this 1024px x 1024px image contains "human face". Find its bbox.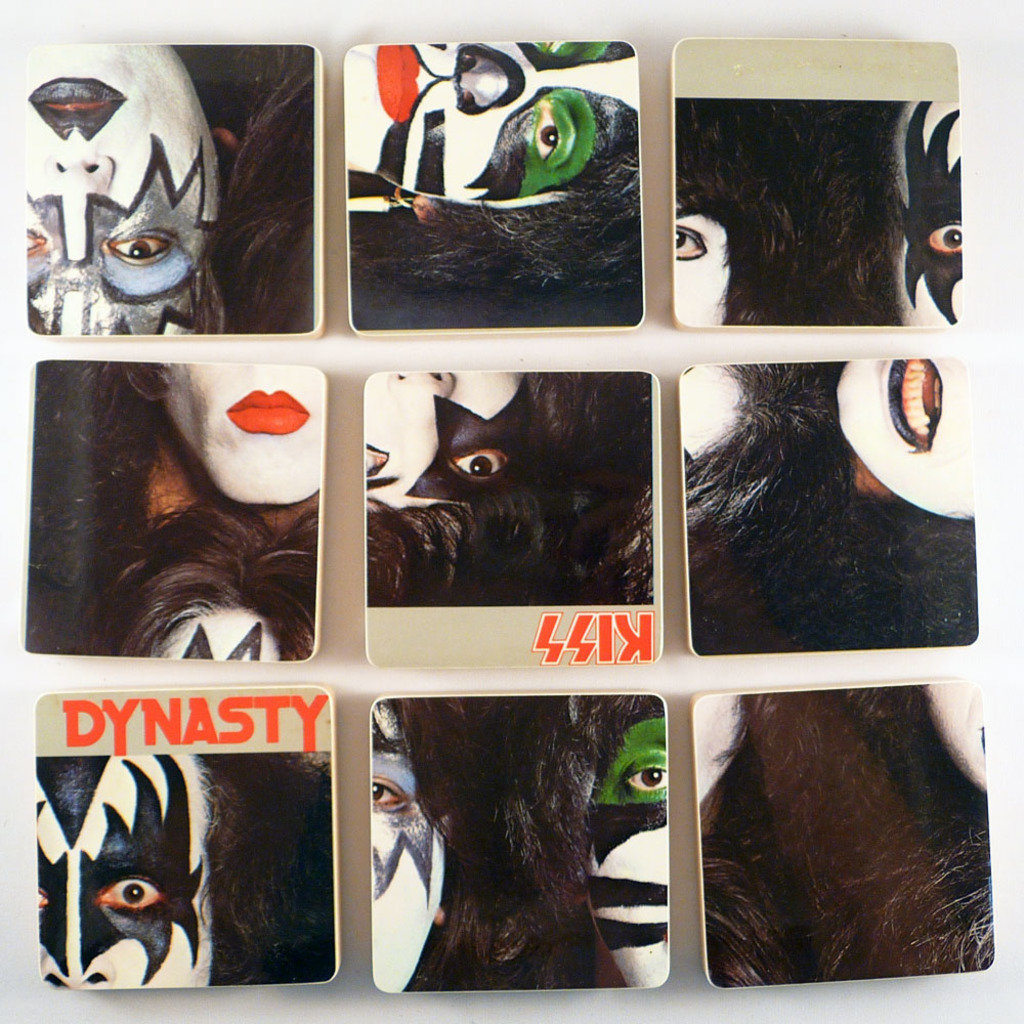
locate(839, 359, 972, 519).
